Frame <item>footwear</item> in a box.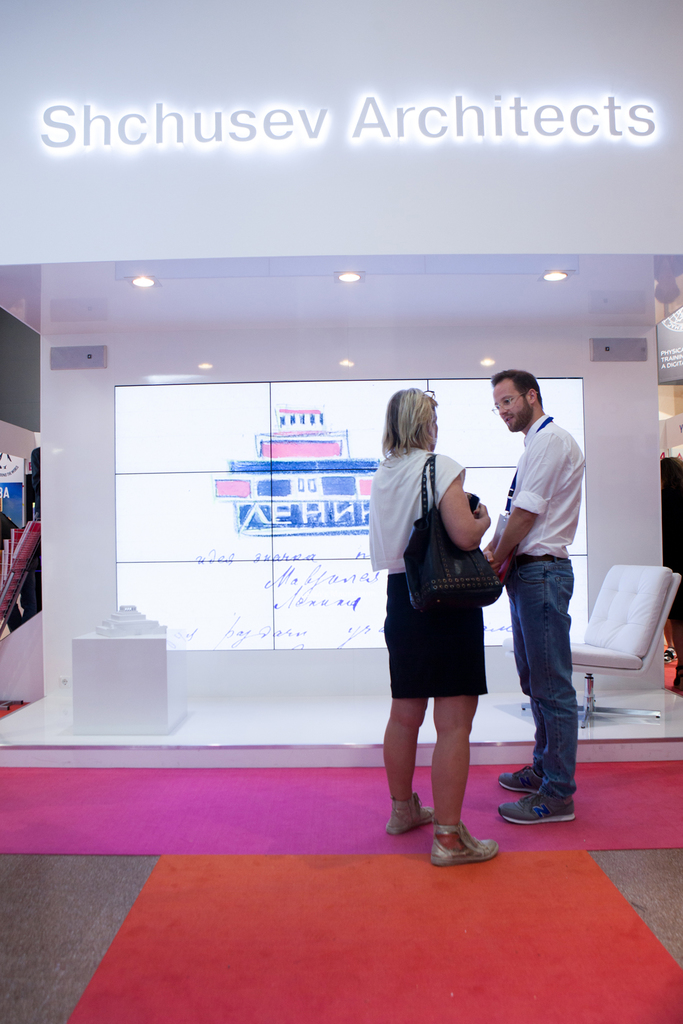
x1=419, y1=813, x2=502, y2=870.
